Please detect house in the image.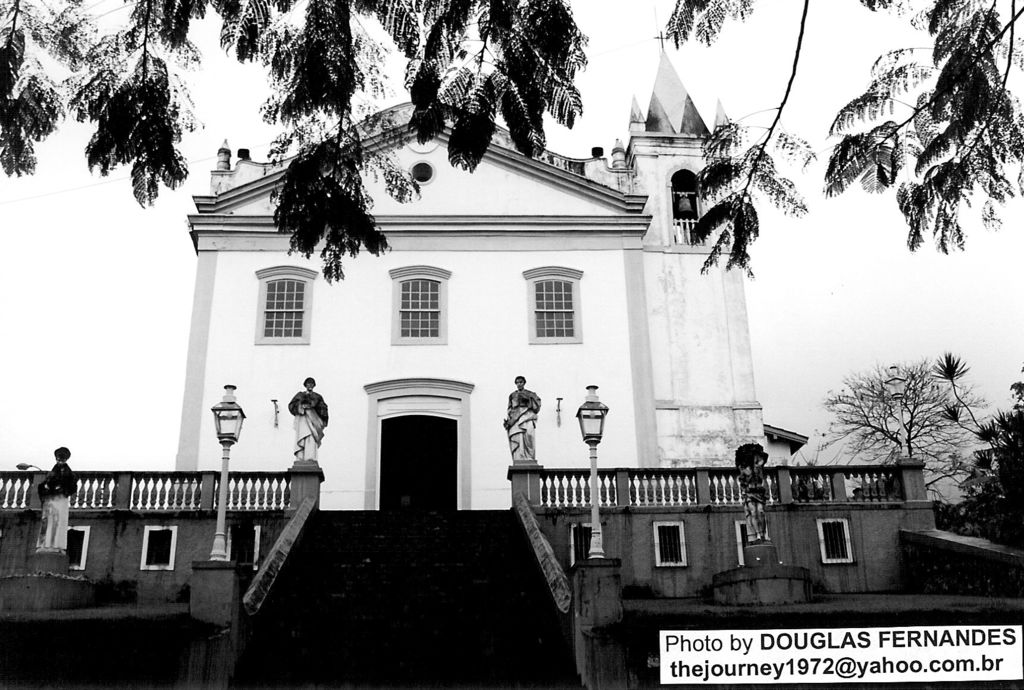
box=[109, 76, 877, 613].
